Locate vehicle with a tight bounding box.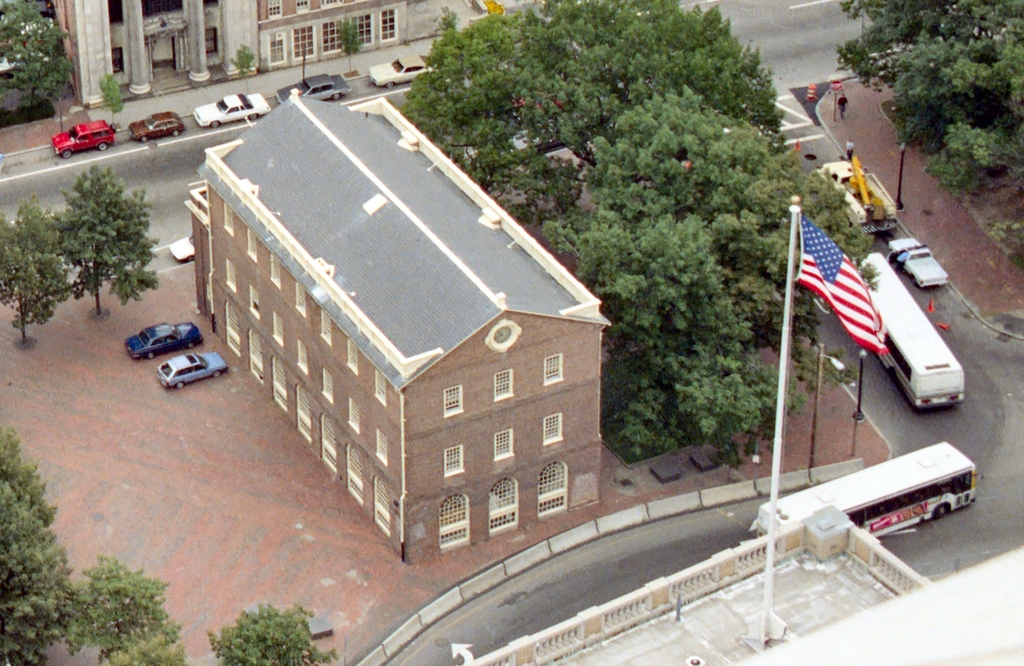
(left=129, top=110, right=184, bottom=142).
